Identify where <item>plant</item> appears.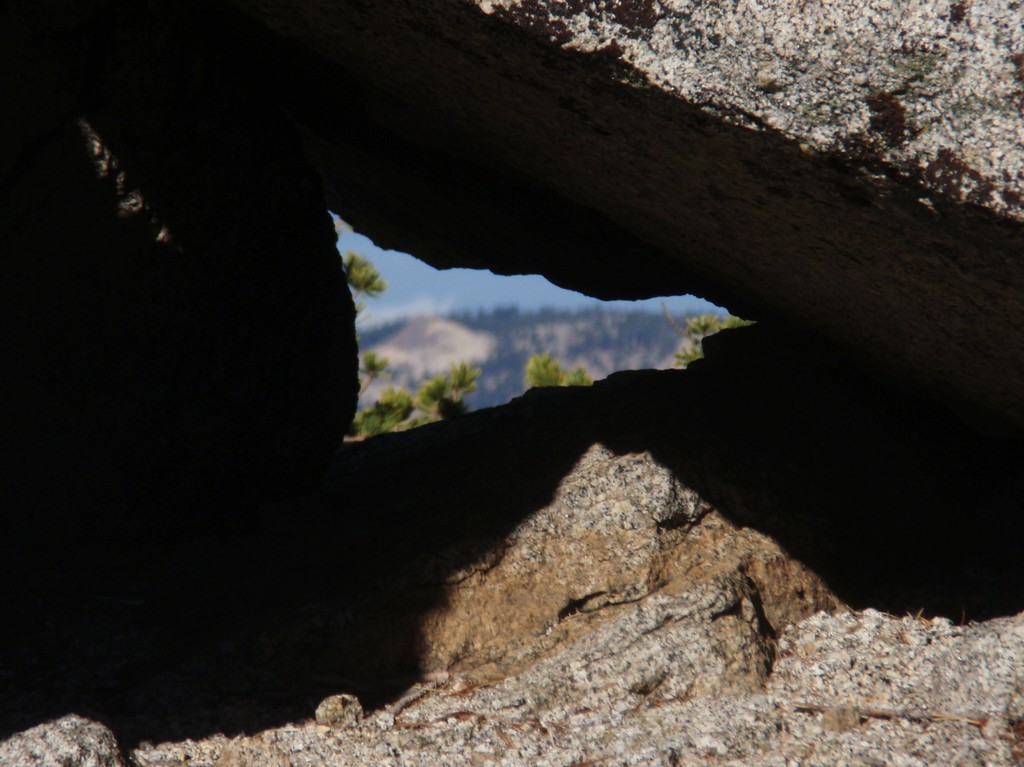
Appears at box(358, 389, 415, 435).
